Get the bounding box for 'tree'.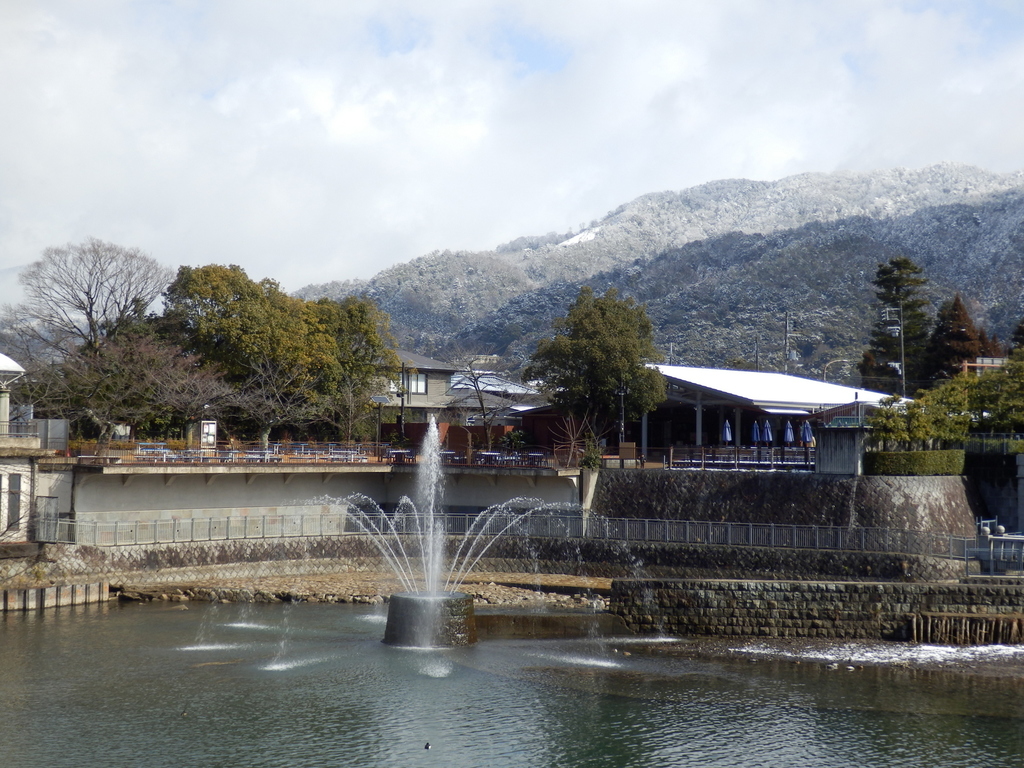
x1=0 y1=233 x2=154 y2=352.
